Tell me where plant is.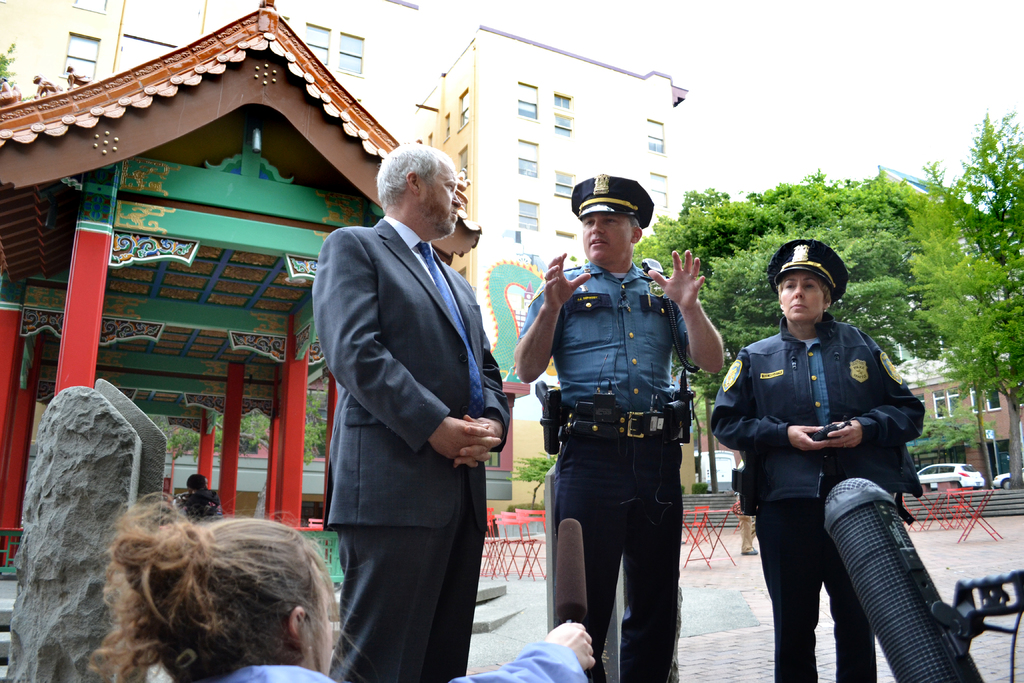
plant is at 502/452/555/516.
